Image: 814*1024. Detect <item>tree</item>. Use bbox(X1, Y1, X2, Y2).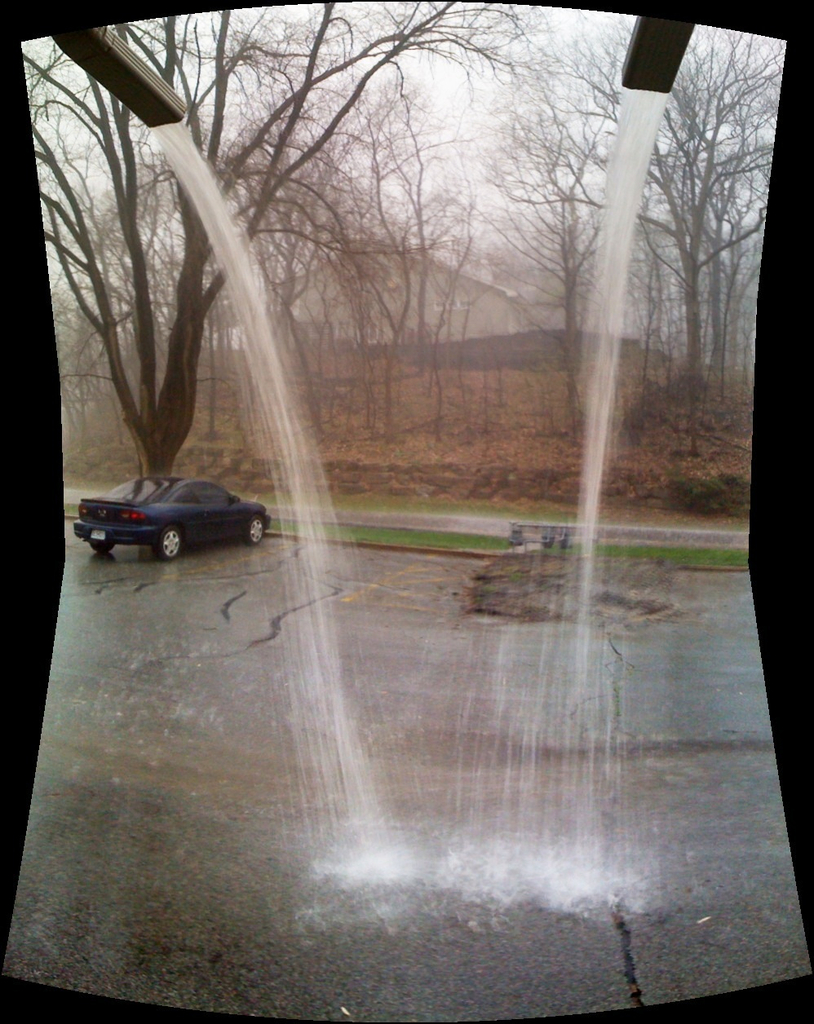
bbox(440, 161, 620, 433).
